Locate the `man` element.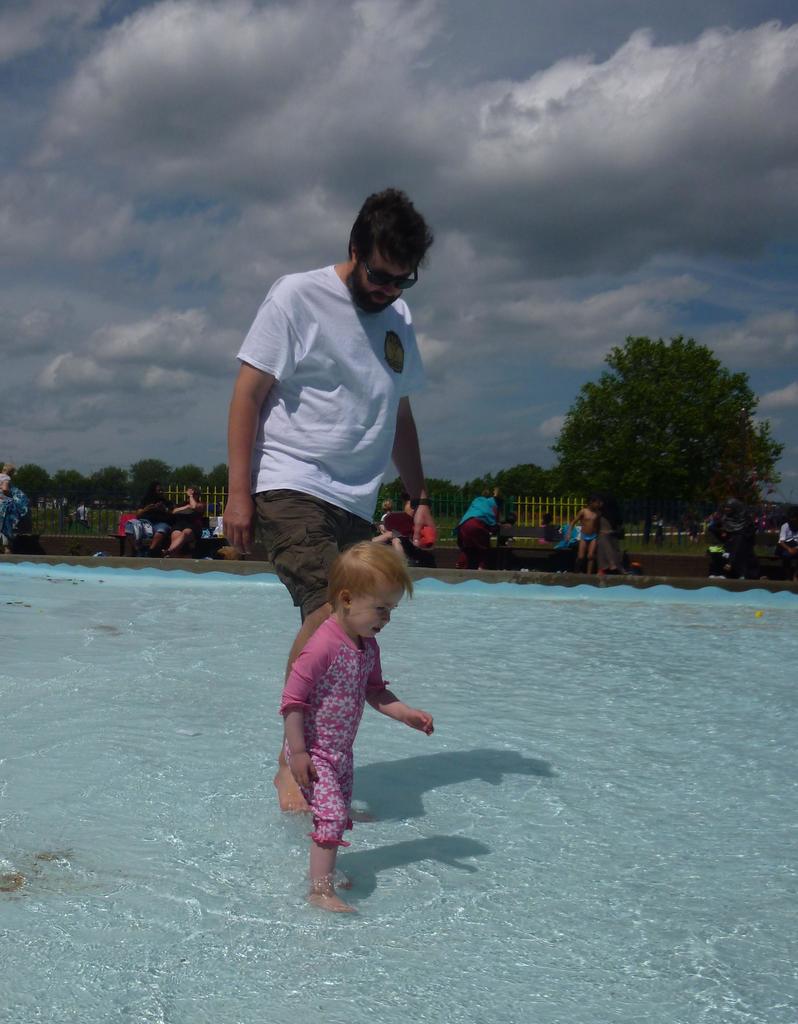
Element bbox: bbox=(206, 182, 439, 797).
